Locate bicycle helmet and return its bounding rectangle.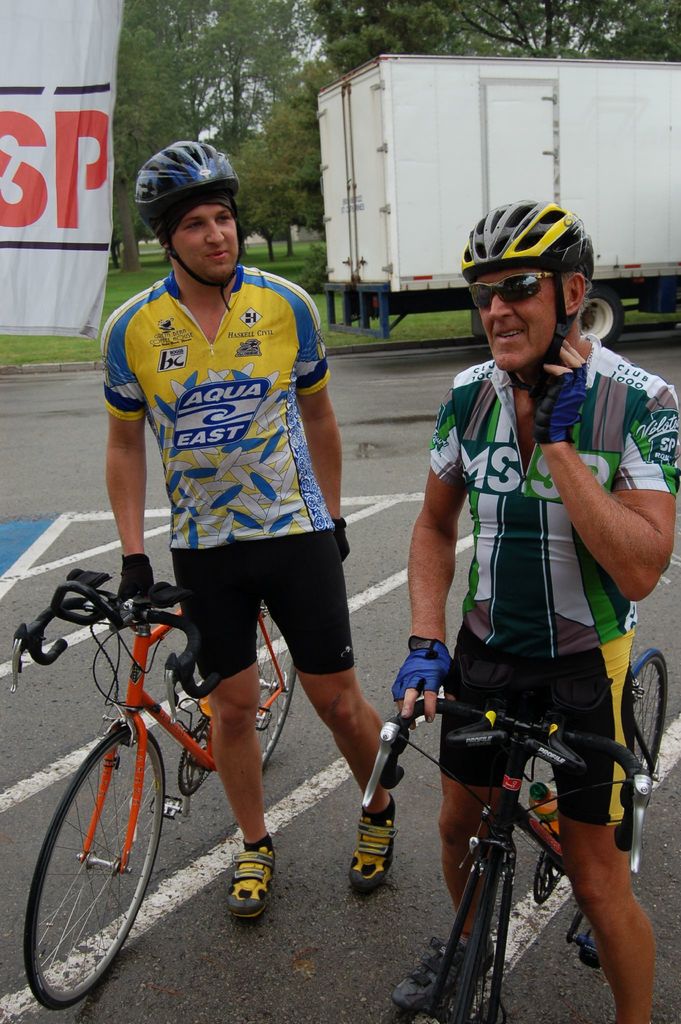
(135,143,233,199).
